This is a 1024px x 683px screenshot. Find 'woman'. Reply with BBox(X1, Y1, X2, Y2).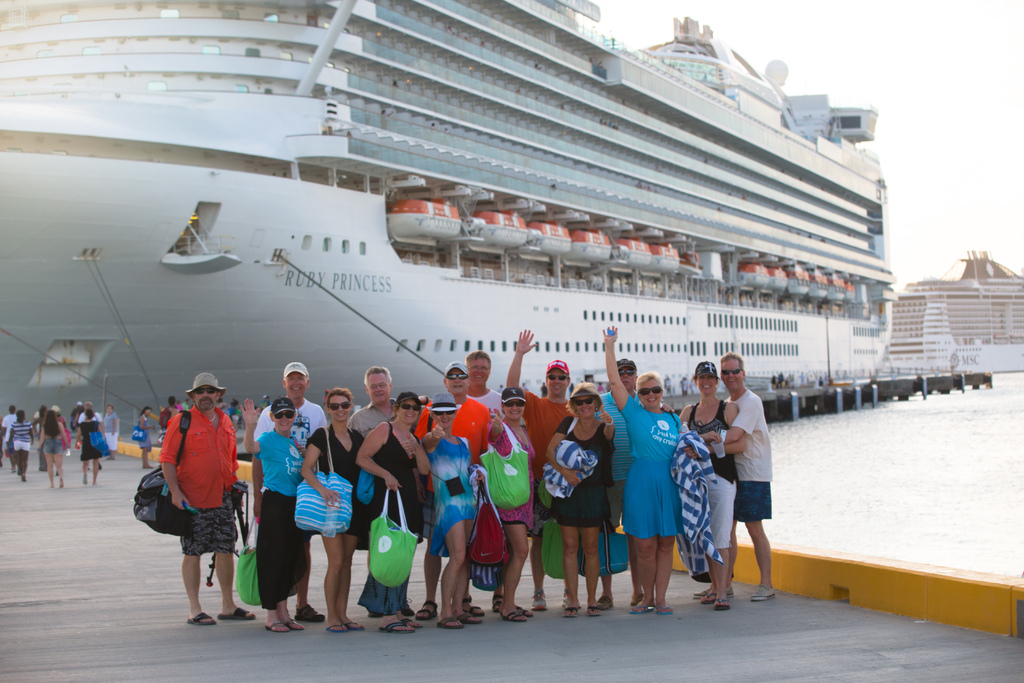
BBox(592, 313, 702, 619).
